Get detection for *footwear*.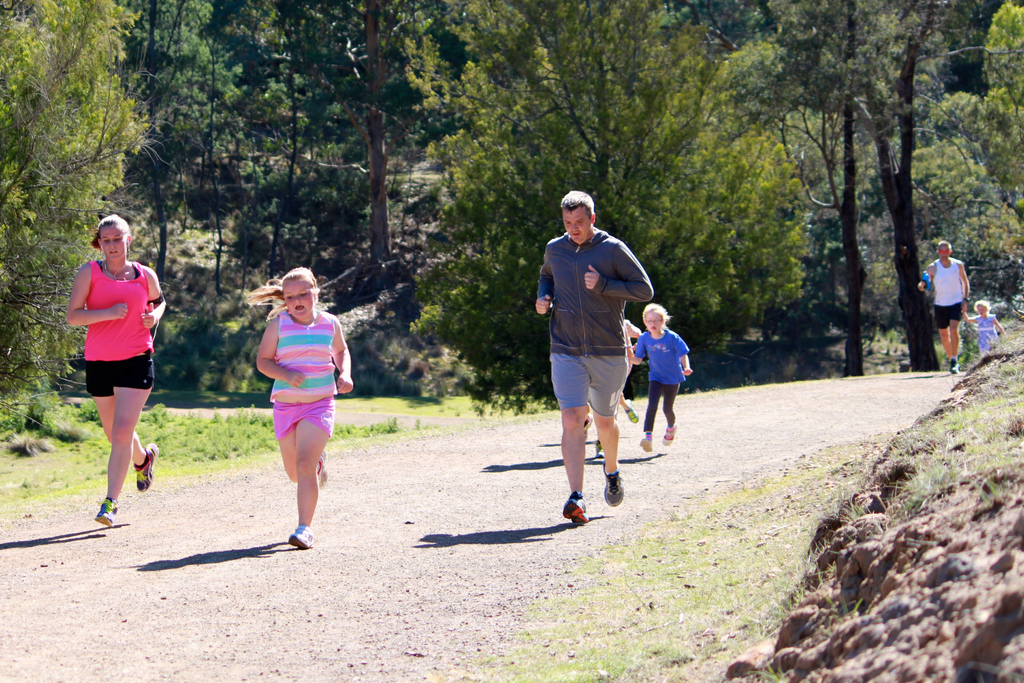
Detection: (561,463,625,524).
